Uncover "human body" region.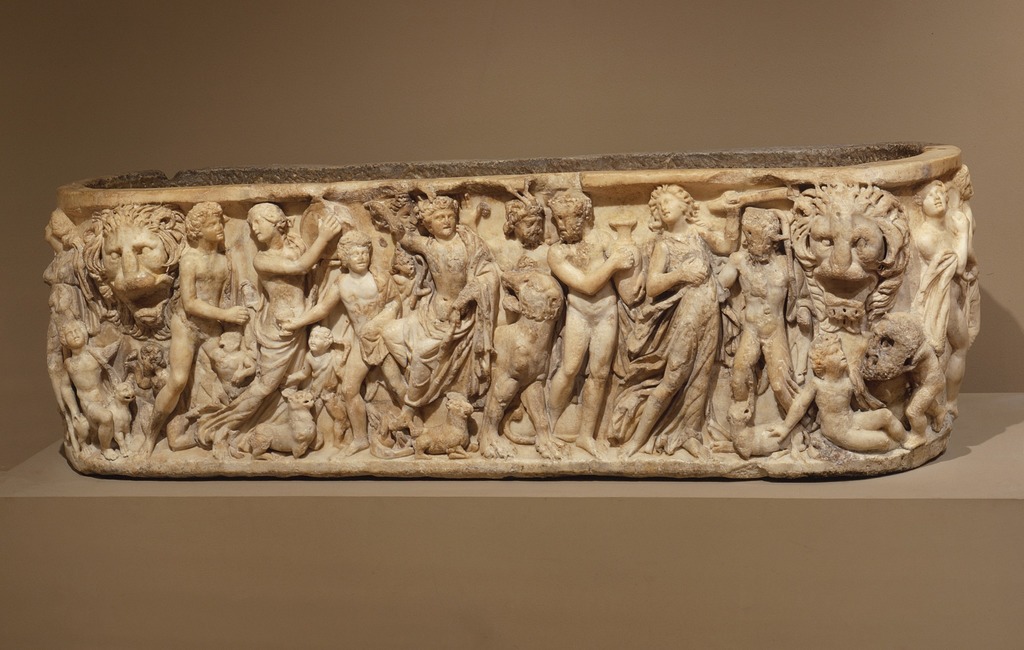
Uncovered: box(44, 207, 92, 455).
